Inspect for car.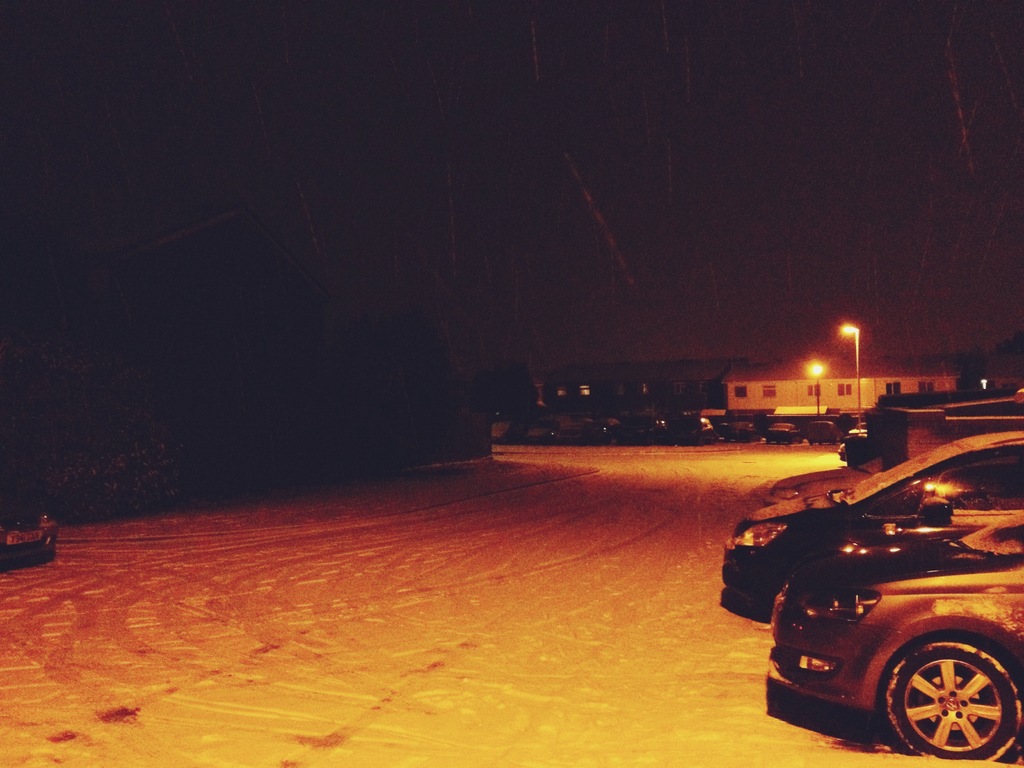
Inspection: region(804, 420, 840, 444).
